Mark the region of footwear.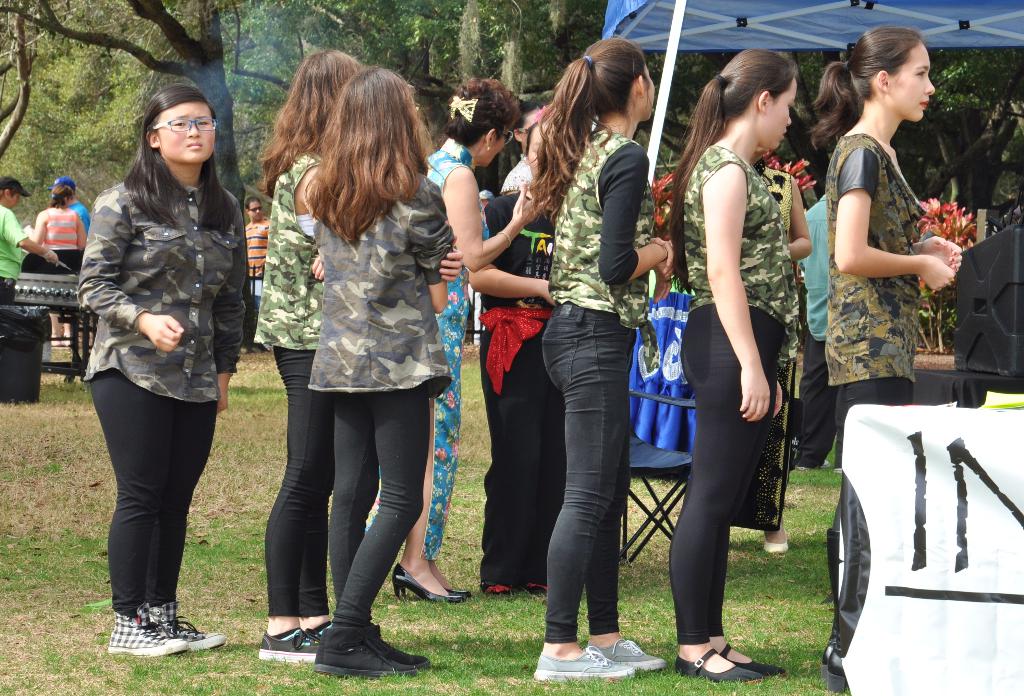
Region: crop(815, 639, 842, 684).
